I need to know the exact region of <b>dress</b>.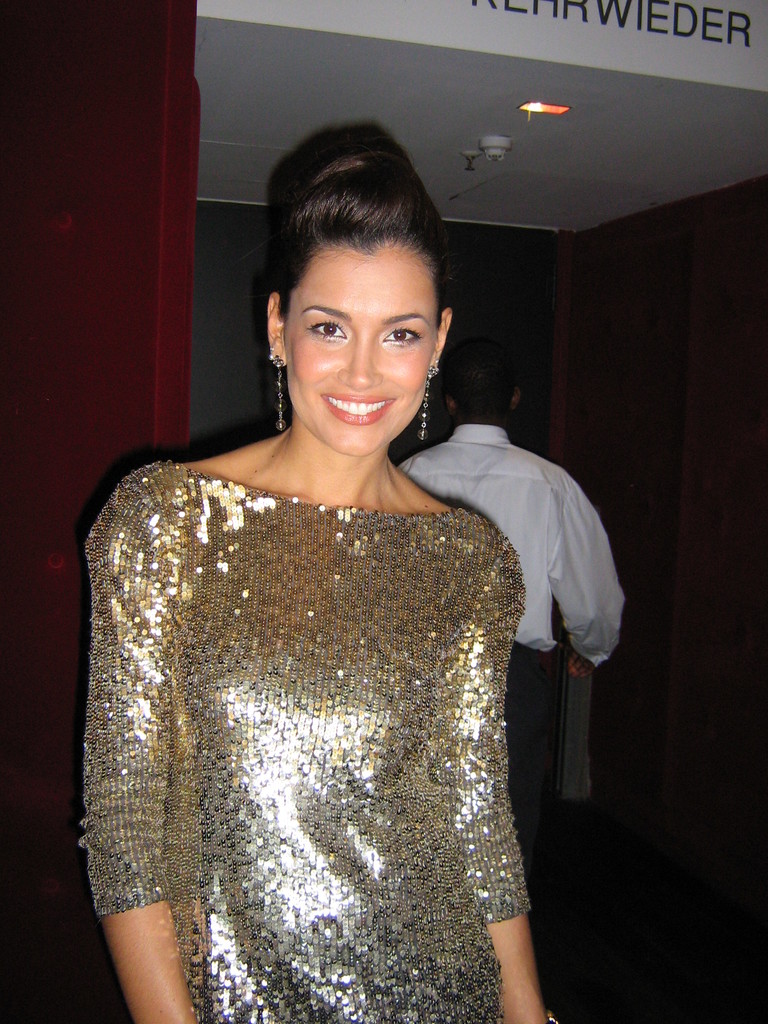
Region: left=77, top=452, right=536, bottom=1023.
